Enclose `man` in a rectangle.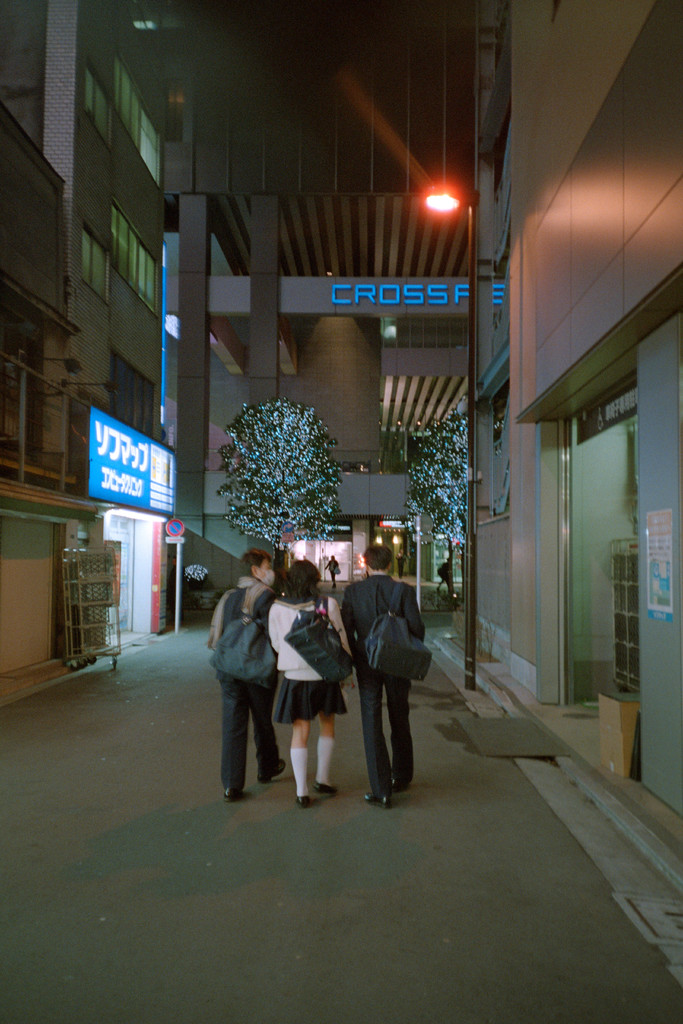
l=204, t=555, r=281, b=805.
